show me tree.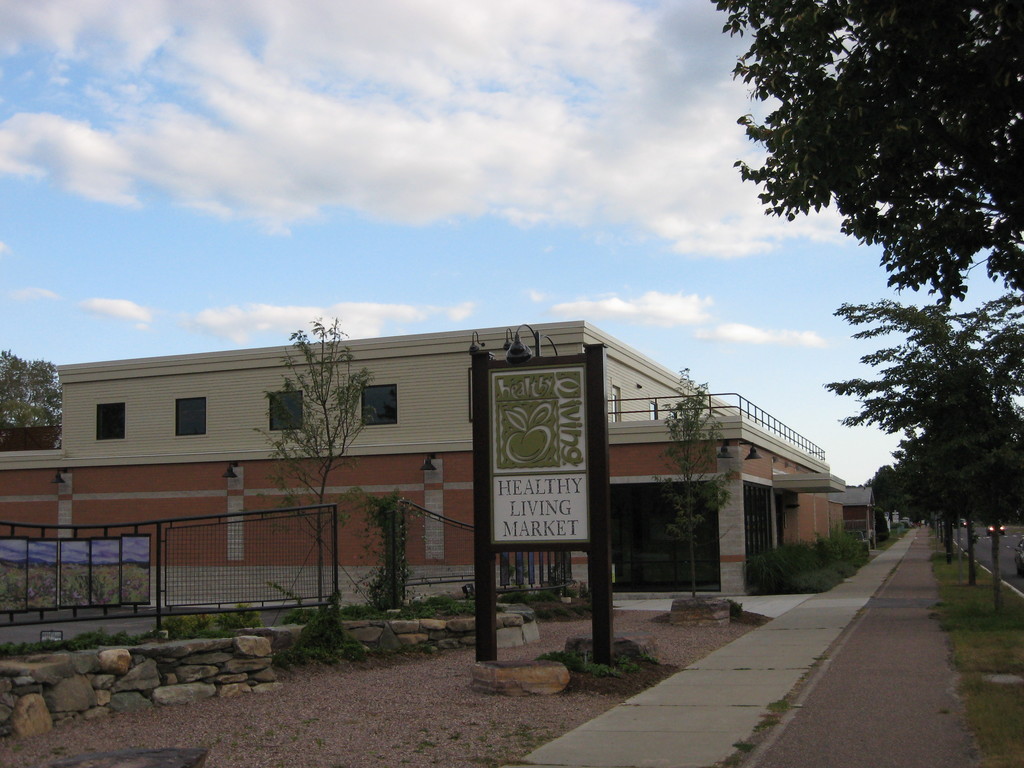
tree is here: <region>0, 348, 60, 445</region>.
